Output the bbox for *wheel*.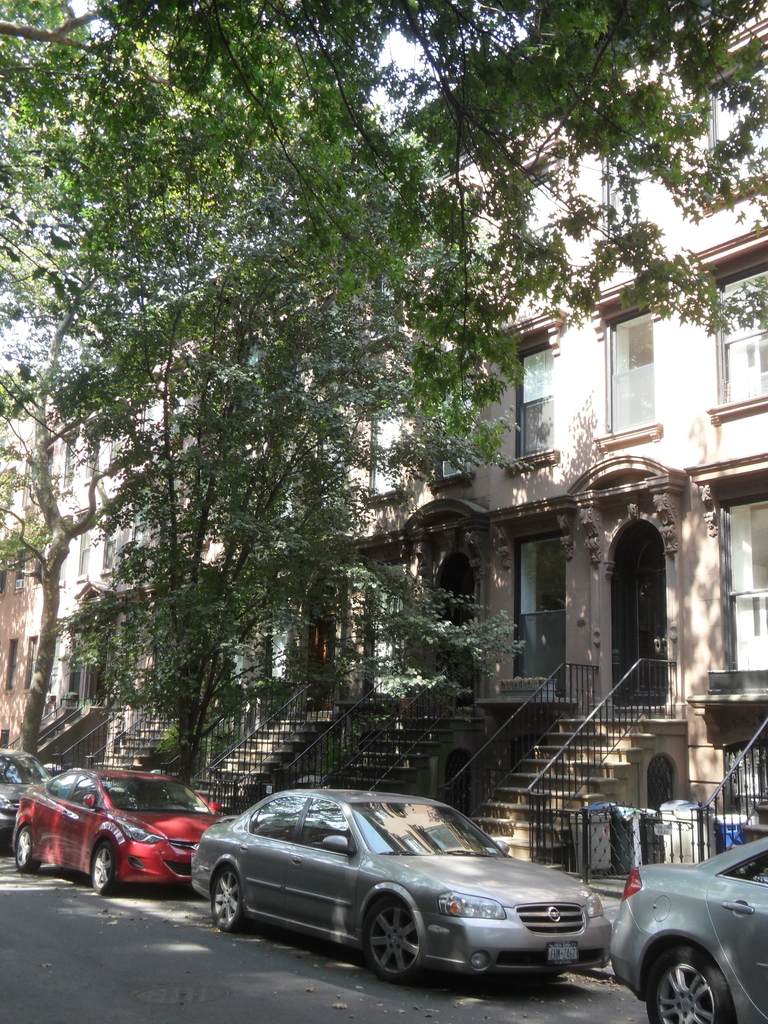
crop(17, 827, 33, 869).
